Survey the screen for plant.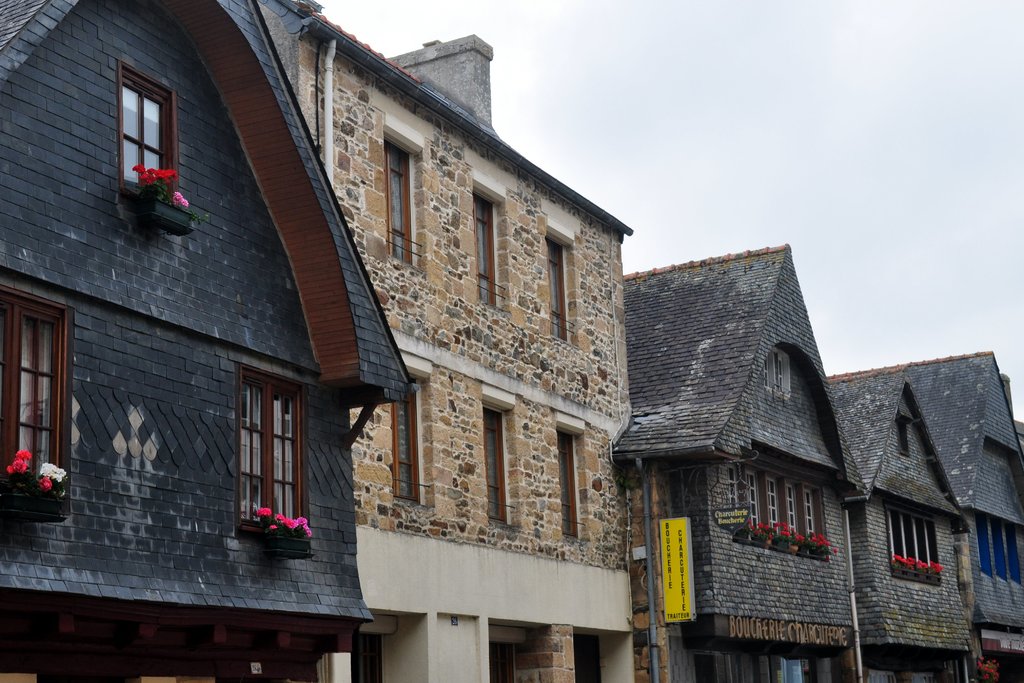
Survey found: left=254, top=511, right=273, bottom=527.
